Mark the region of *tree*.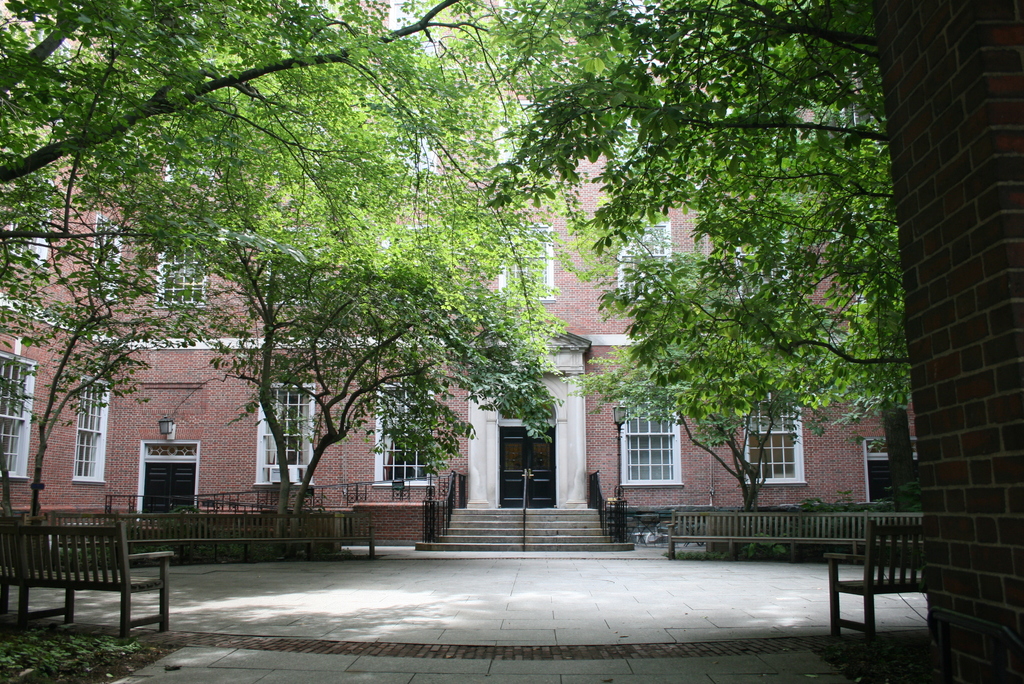
Region: (557,284,866,535).
